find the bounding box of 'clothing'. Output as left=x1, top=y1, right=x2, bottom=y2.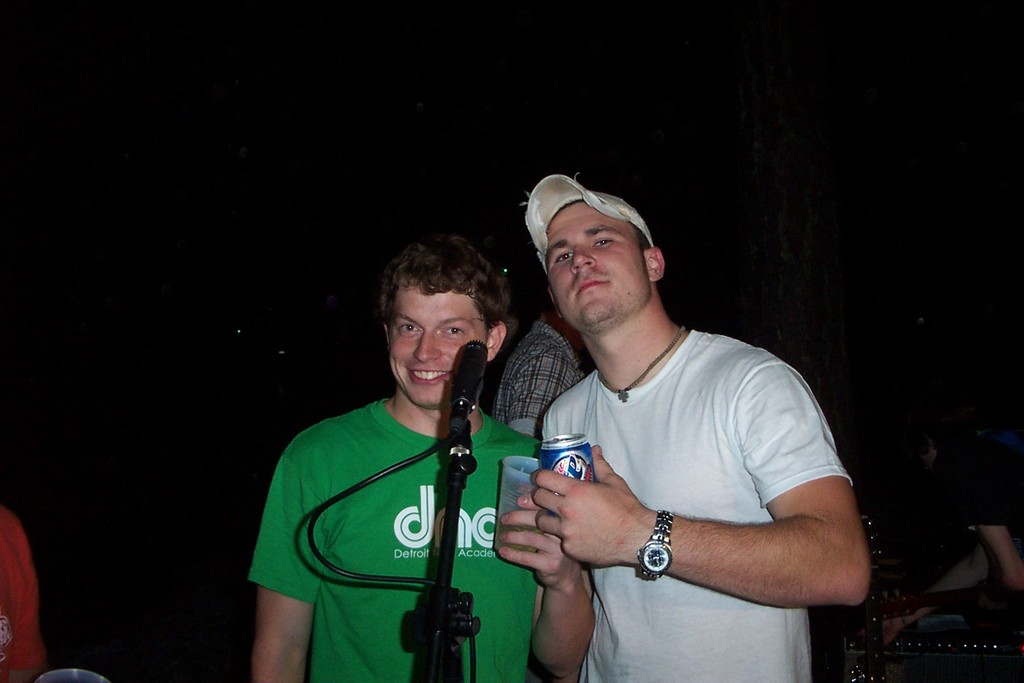
left=492, top=320, right=585, bottom=445.
